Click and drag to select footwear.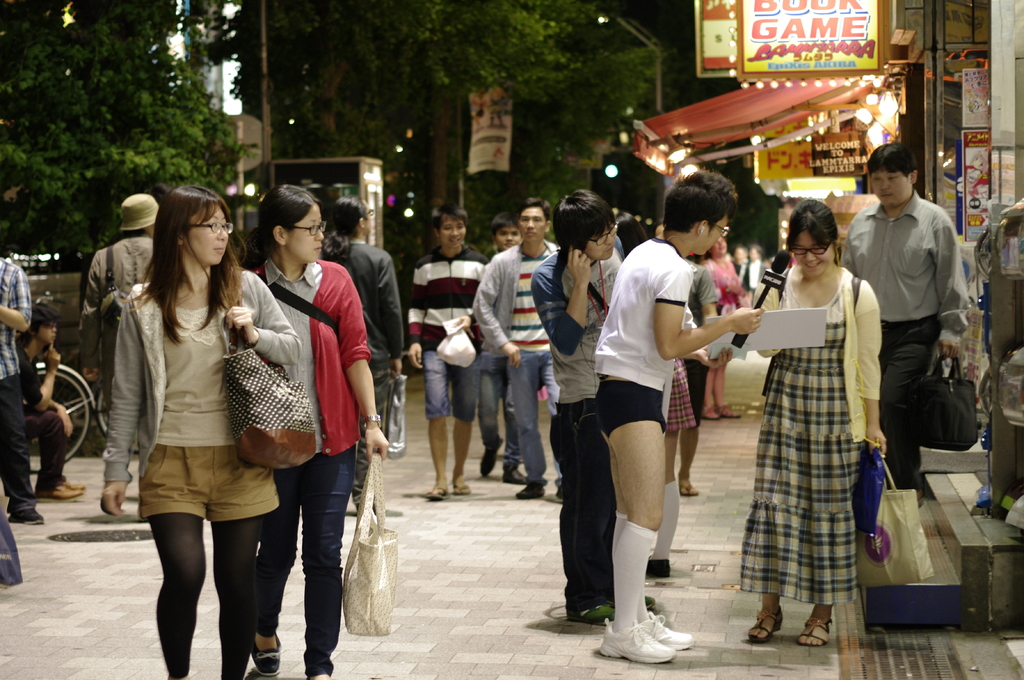
Selection: detection(646, 554, 673, 579).
